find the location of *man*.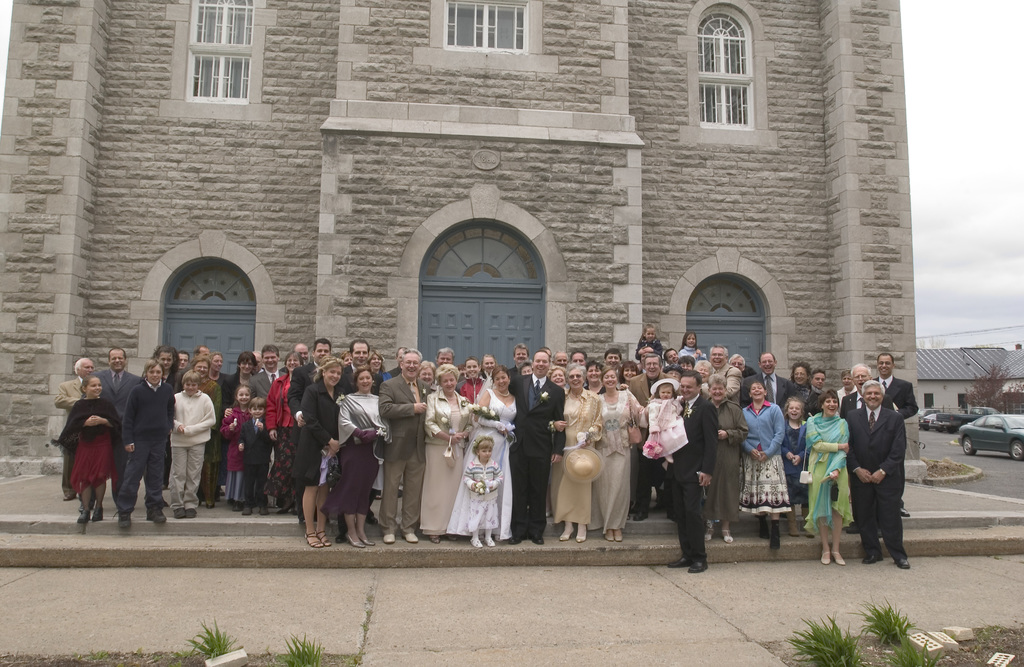
Location: bbox(550, 349, 570, 367).
